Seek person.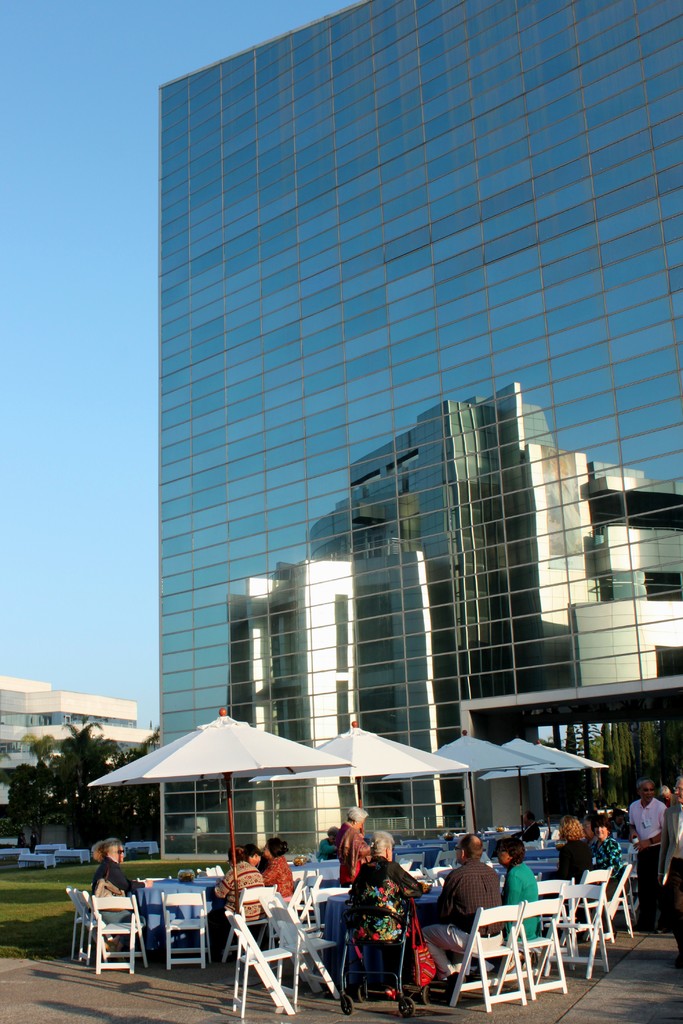
661/772/682/957.
